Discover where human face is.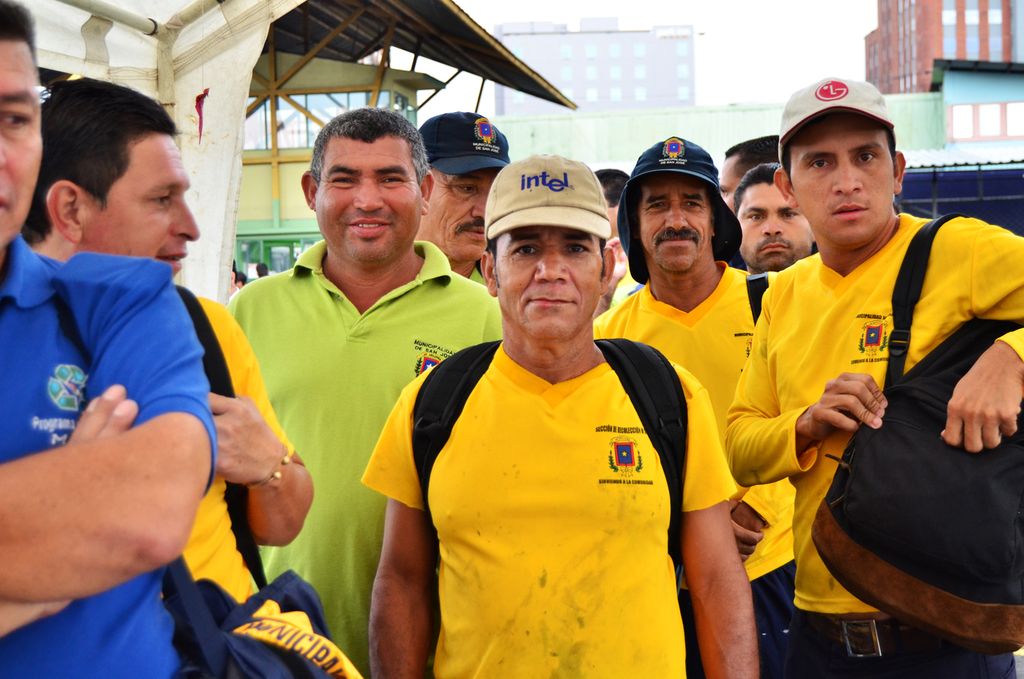
Discovered at select_region(413, 168, 497, 264).
